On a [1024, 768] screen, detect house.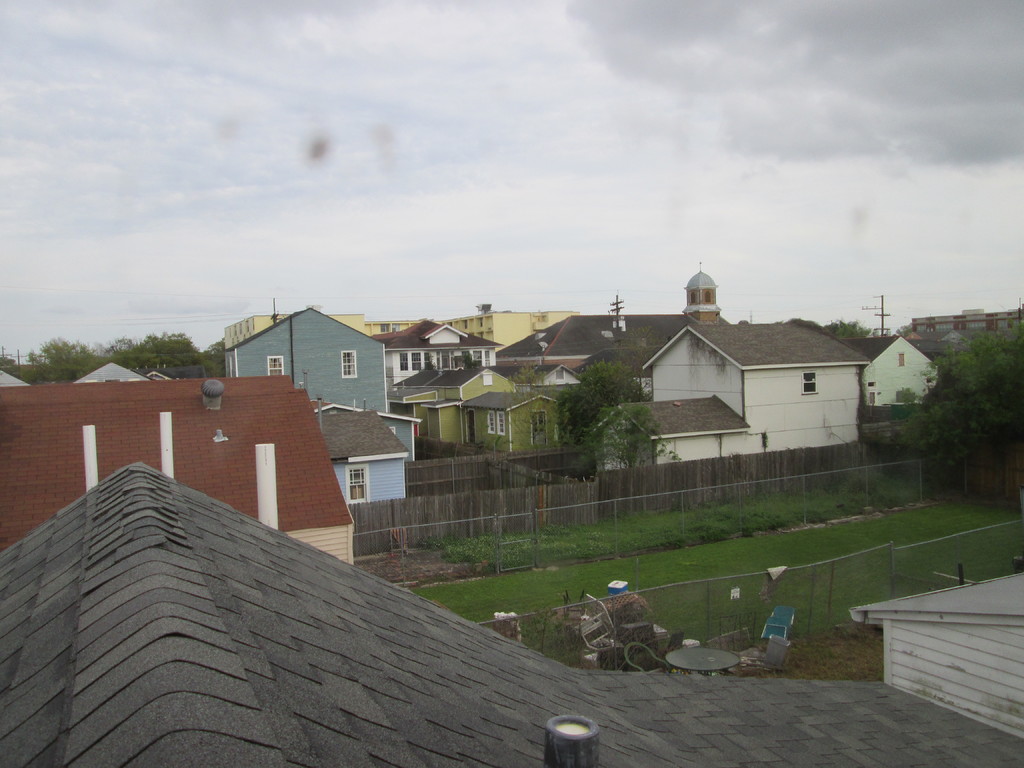
select_region(313, 396, 421, 462).
